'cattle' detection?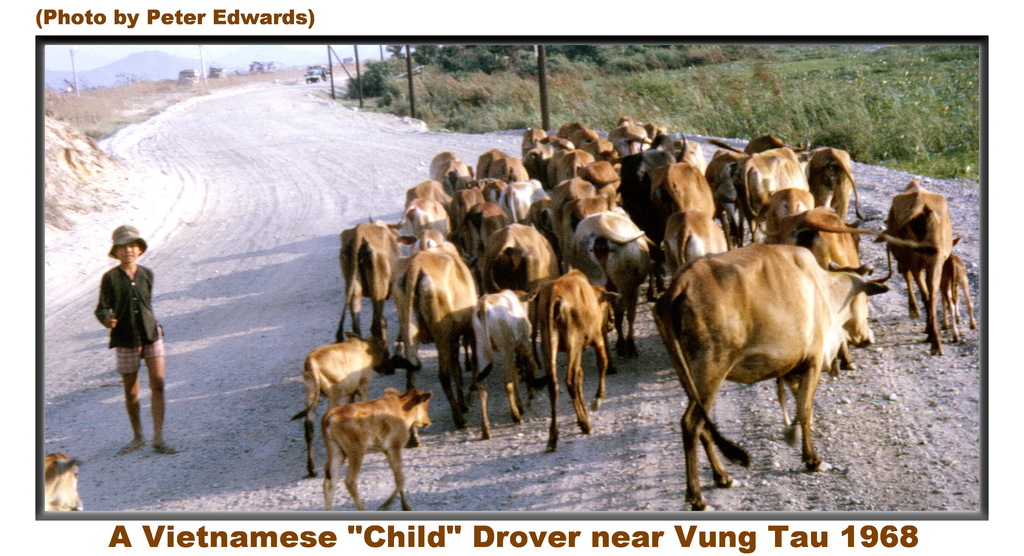
left=502, top=179, right=552, bottom=223
